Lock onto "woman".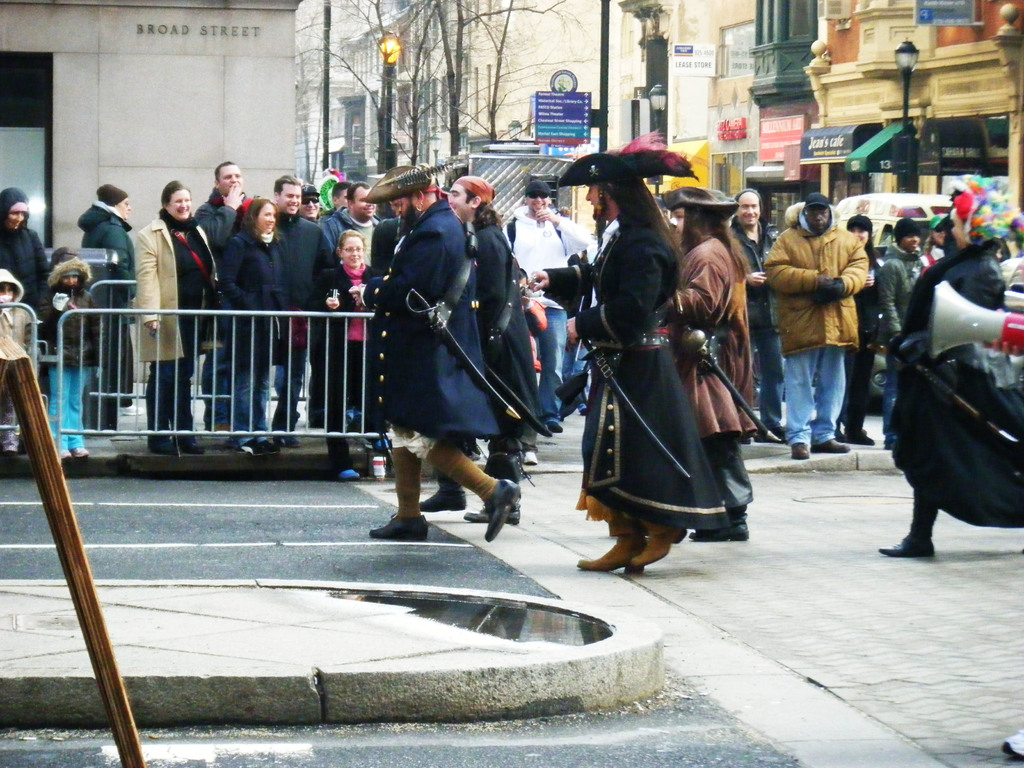
Locked: 835 213 883 445.
